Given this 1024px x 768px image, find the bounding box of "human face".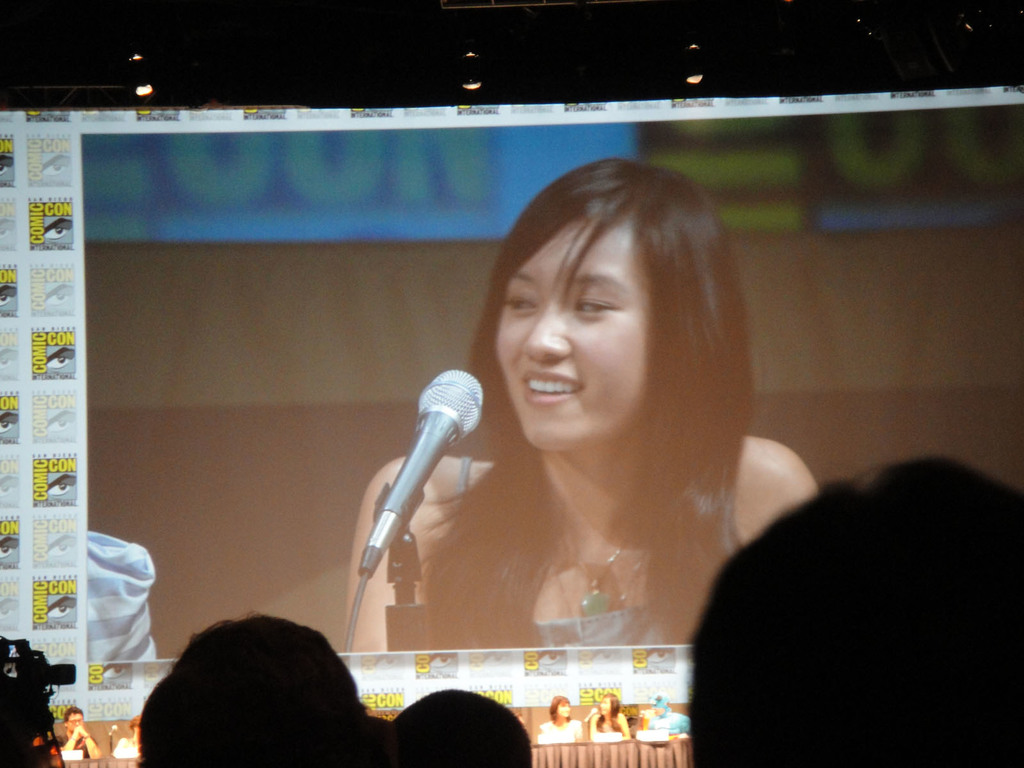
bbox=(493, 213, 654, 454).
